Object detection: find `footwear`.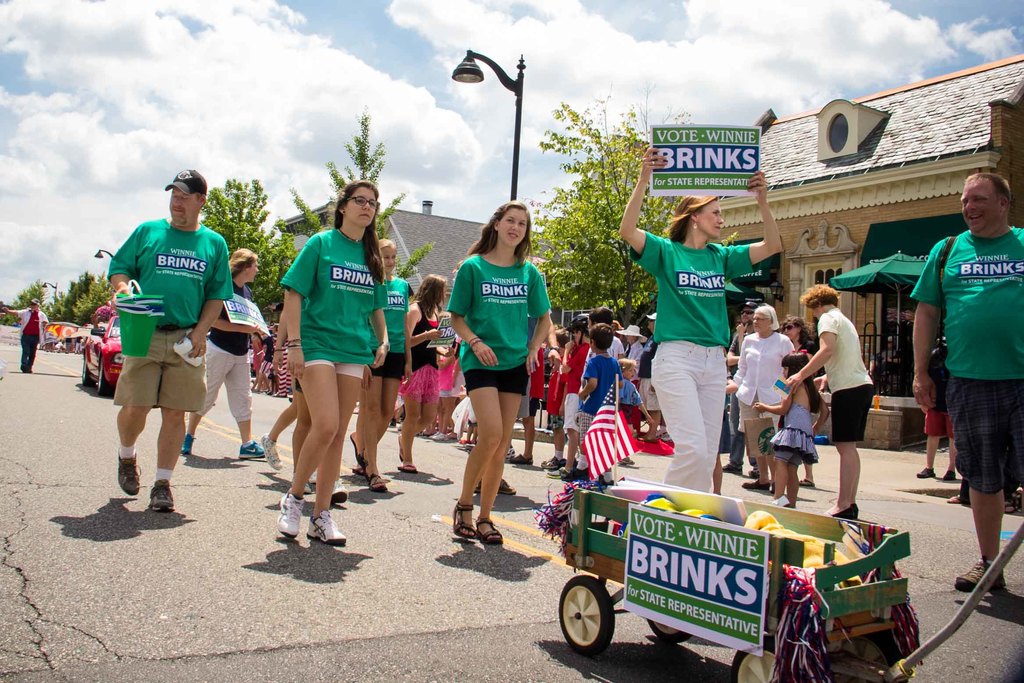
left=307, top=507, right=349, bottom=547.
